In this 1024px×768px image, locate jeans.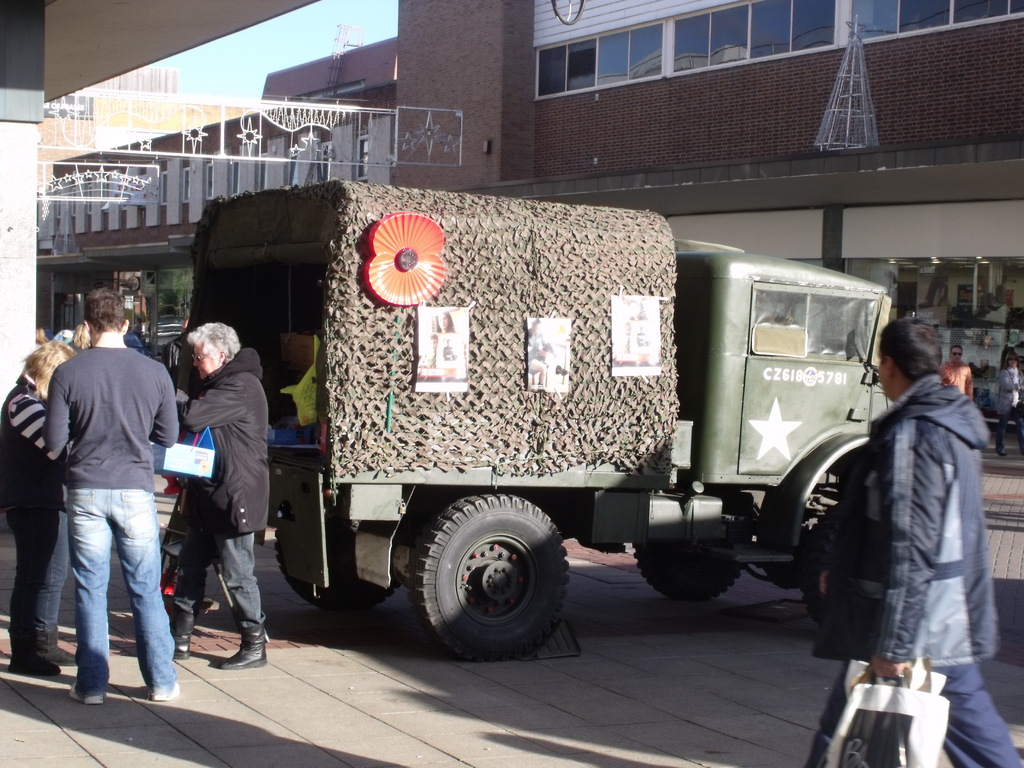
Bounding box: detection(990, 410, 1017, 454).
